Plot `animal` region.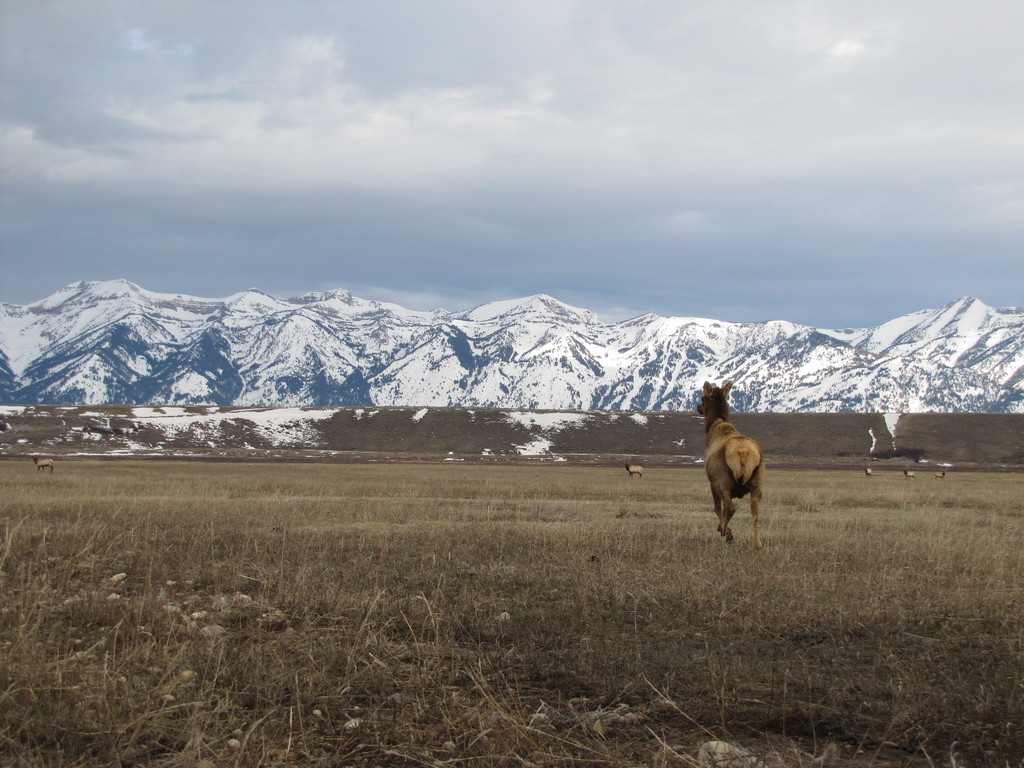
Plotted at Rect(862, 463, 874, 477).
